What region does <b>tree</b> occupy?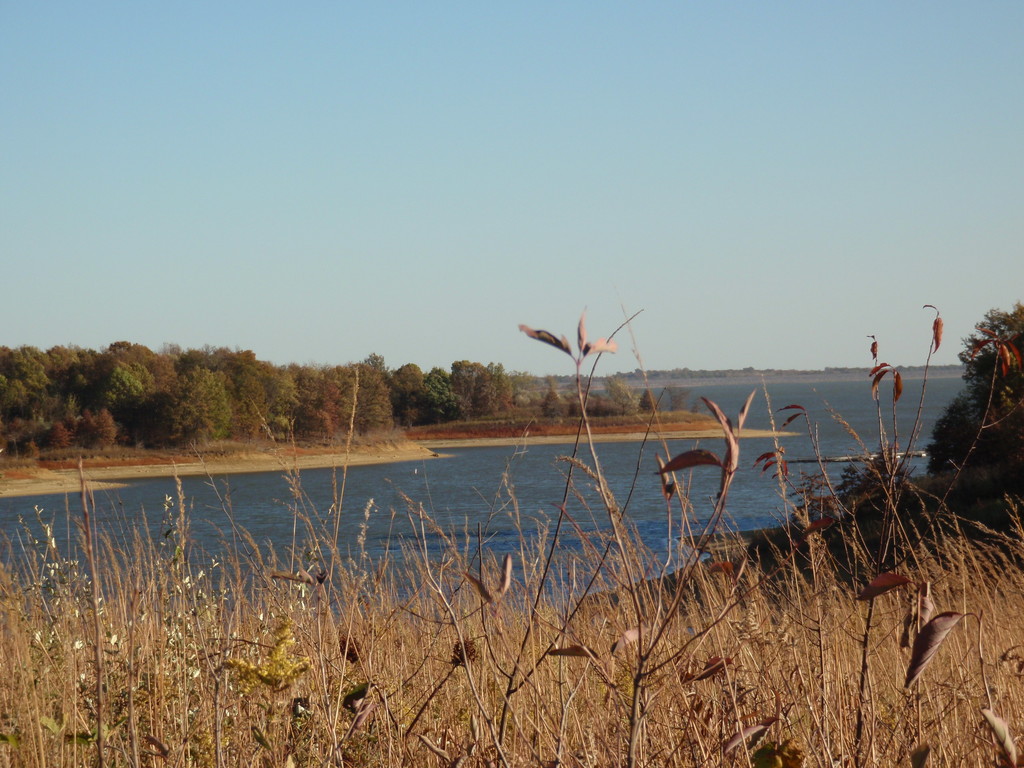
region(921, 292, 1023, 506).
